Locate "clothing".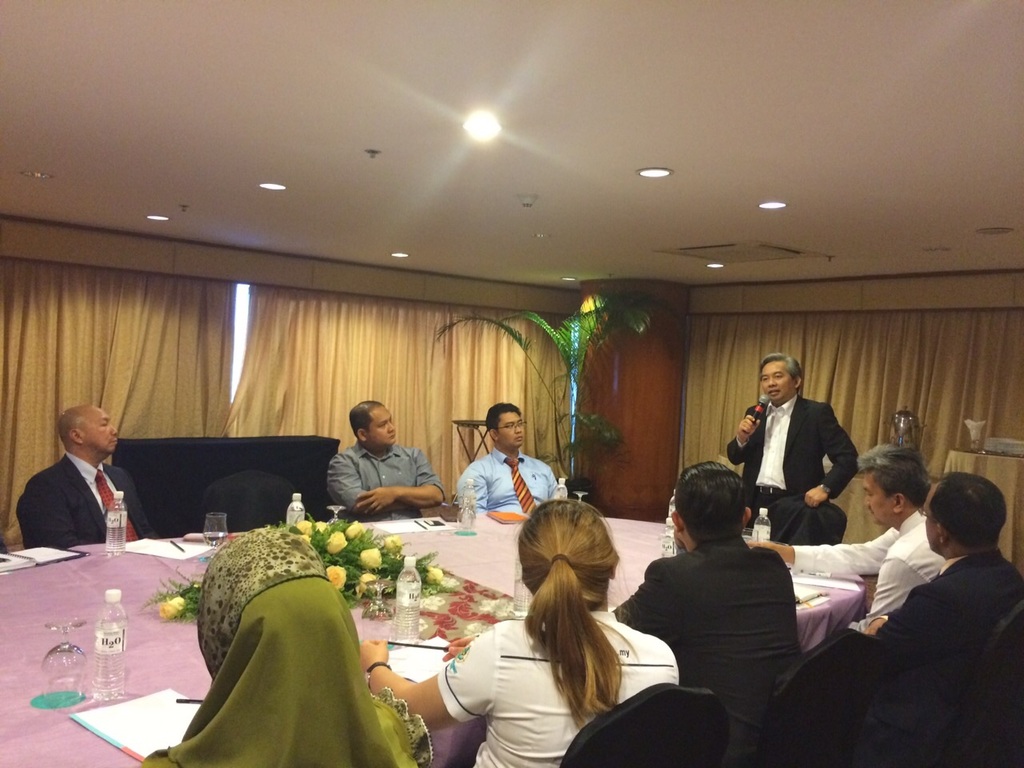
Bounding box: BBox(329, 440, 446, 520).
